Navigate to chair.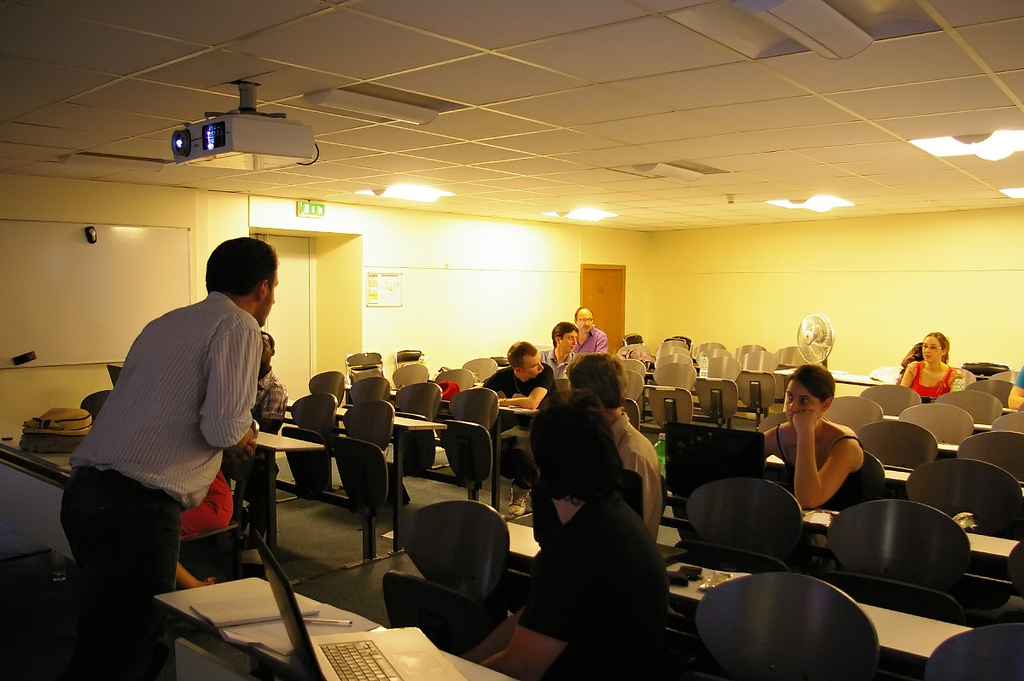
Navigation target: pyautogui.locateOnScreen(991, 407, 1023, 440).
